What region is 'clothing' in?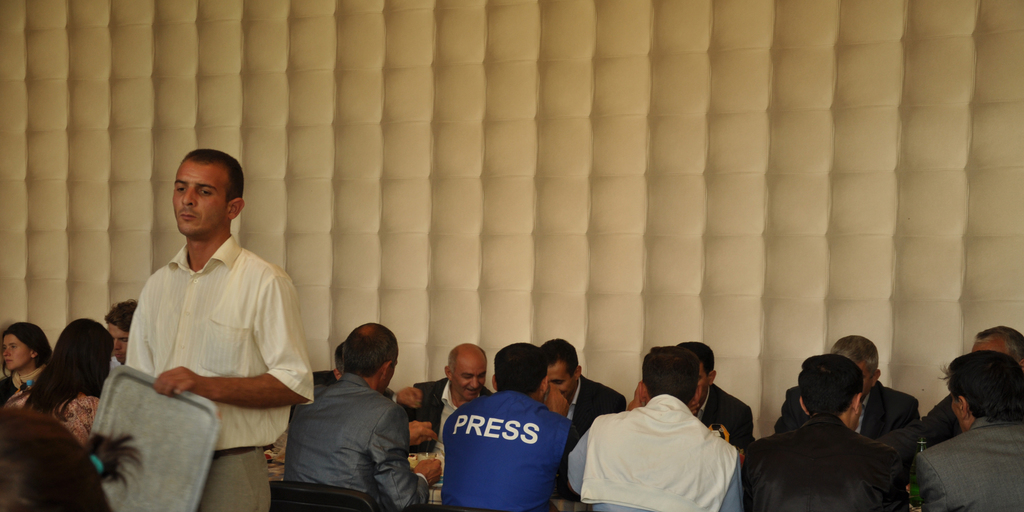
crop(544, 371, 645, 424).
